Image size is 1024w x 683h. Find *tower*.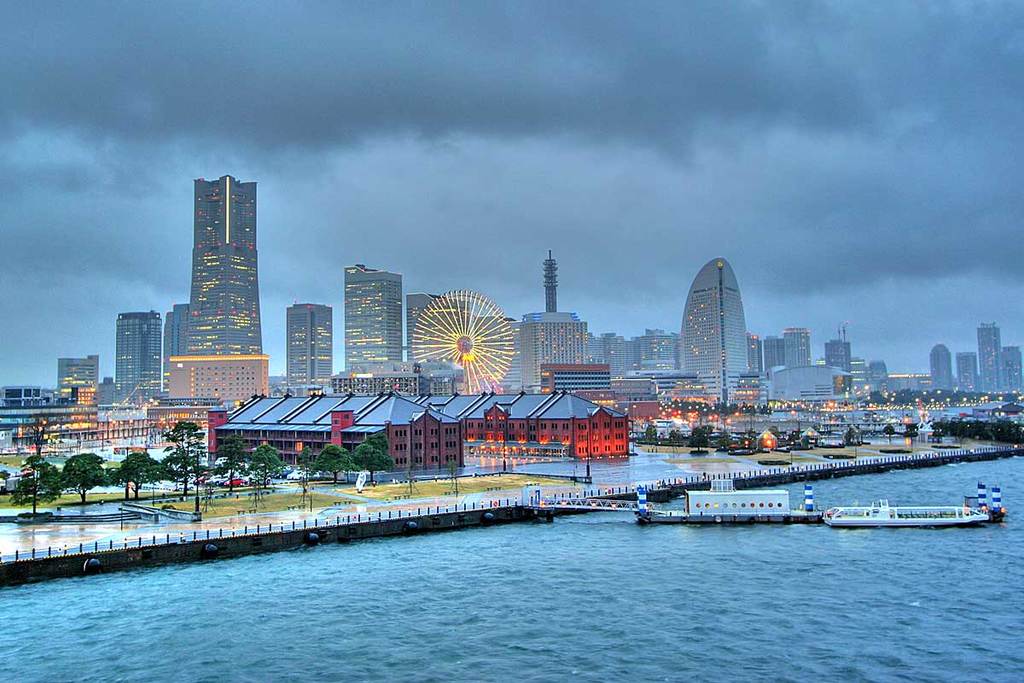
rect(279, 306, 342, 400).
